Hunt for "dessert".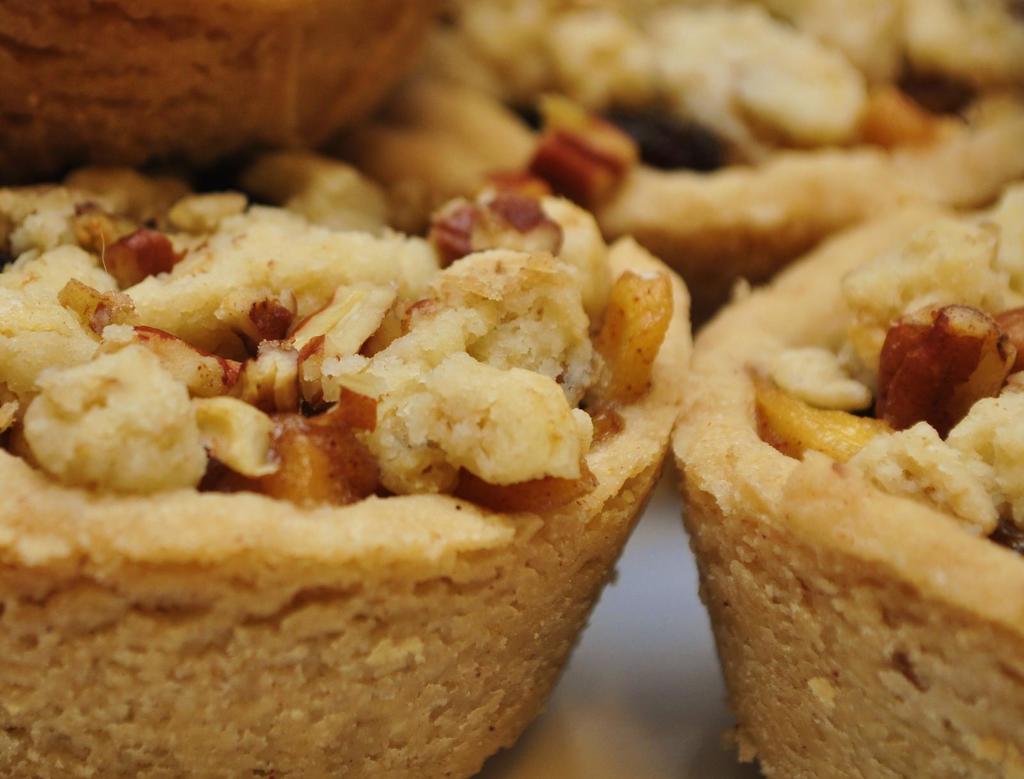
Hunted down at [x1=0, y1=164, x2=696, y2=778].
